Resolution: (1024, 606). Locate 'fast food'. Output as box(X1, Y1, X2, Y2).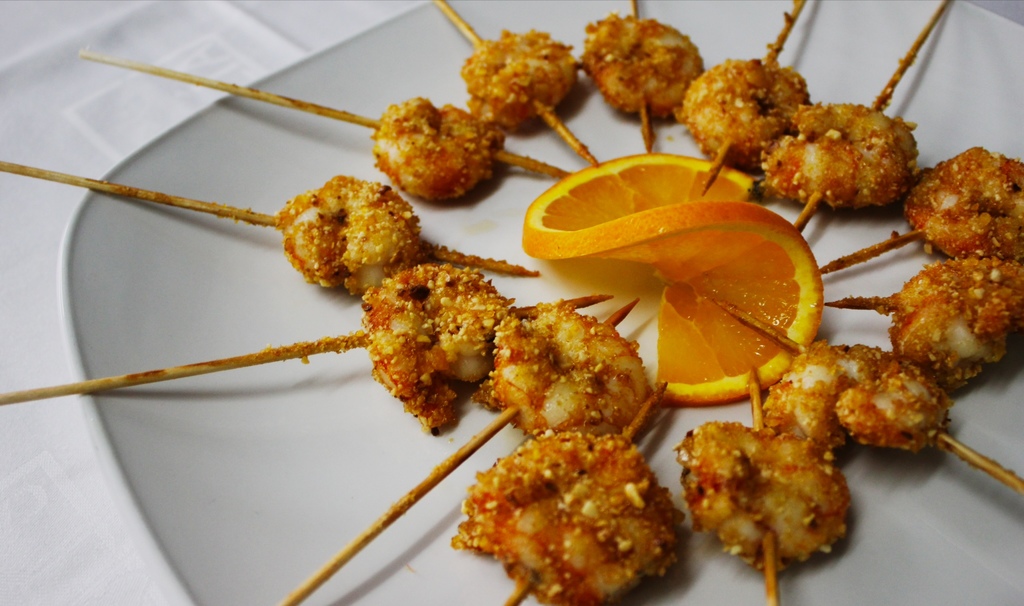
box(678, 54, 813, 154).
